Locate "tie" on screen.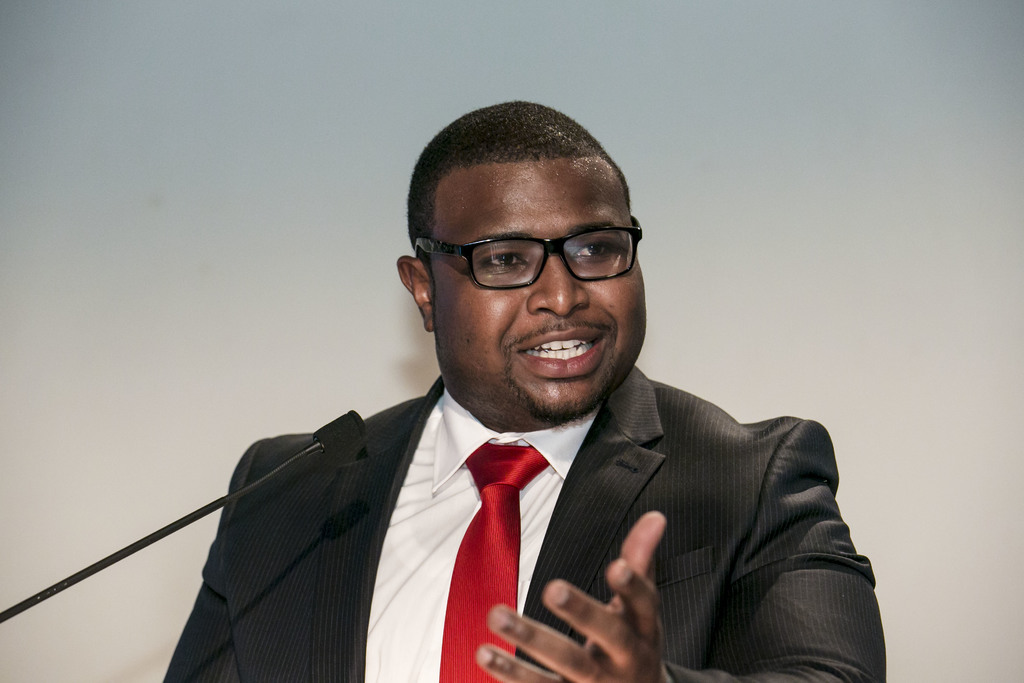
On screen at 437,440,552,682.
